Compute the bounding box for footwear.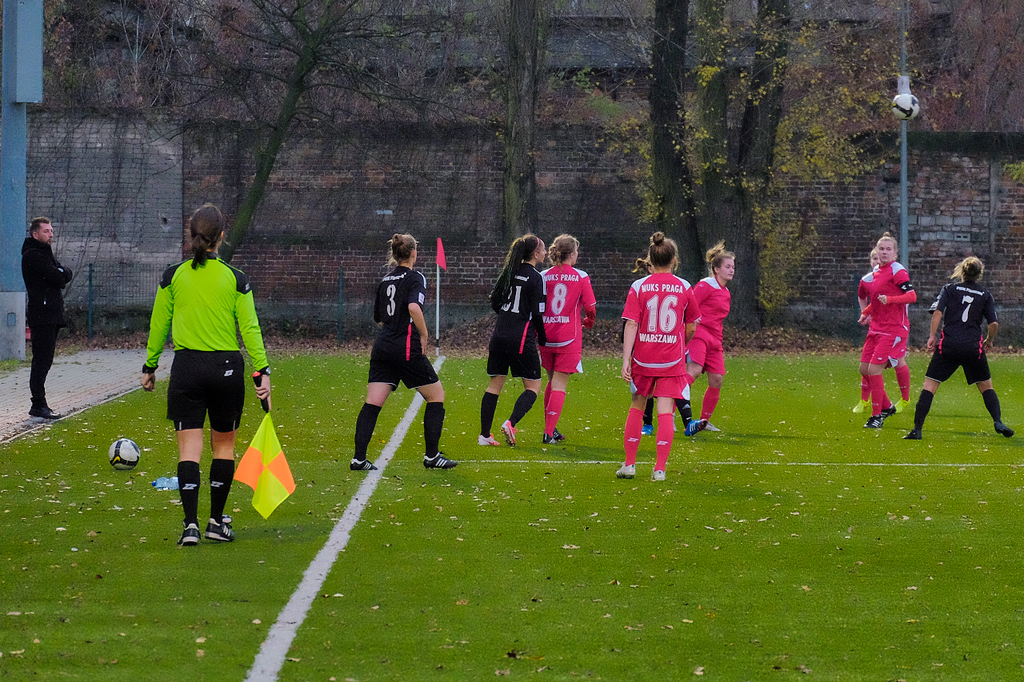
box(854, 397, 868, 413).
